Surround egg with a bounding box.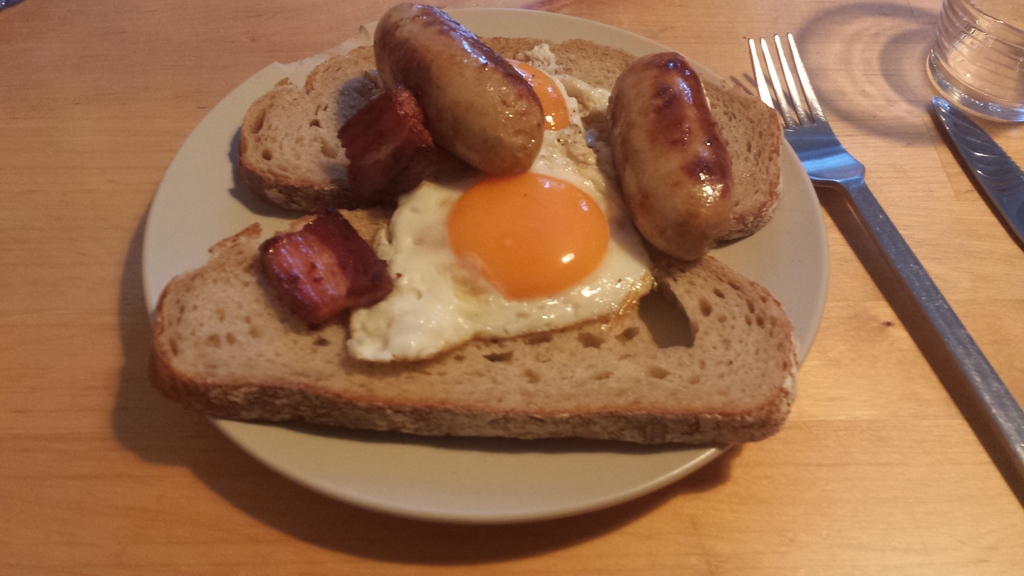
box=[340, 58, 656, 366].
